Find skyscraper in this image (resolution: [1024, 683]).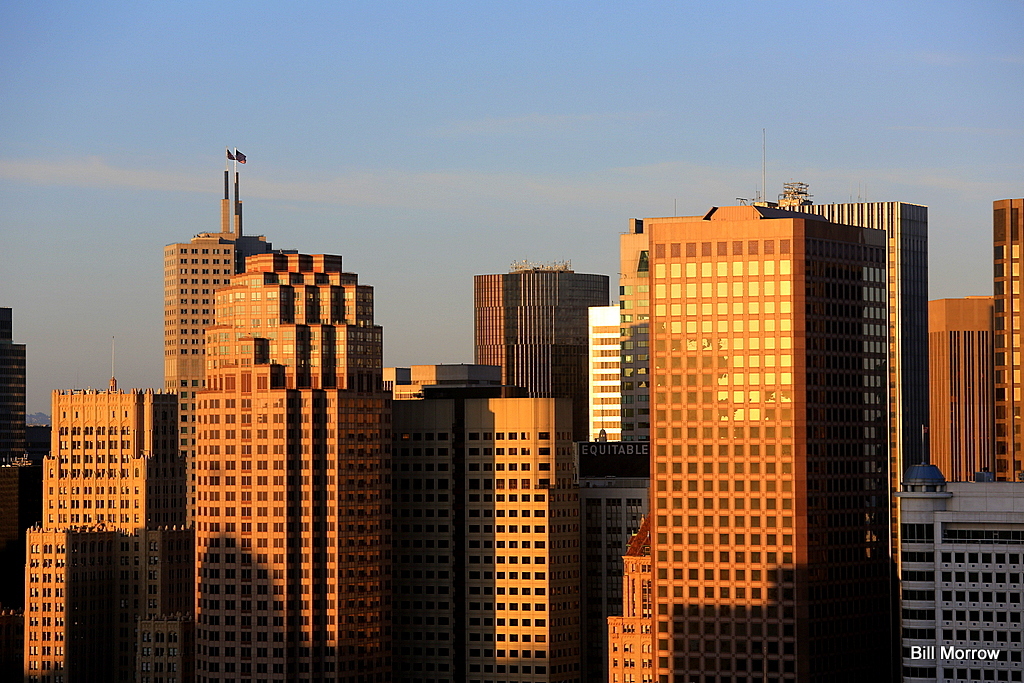
<bbox>354, 345, 602, 682</bbox>.
